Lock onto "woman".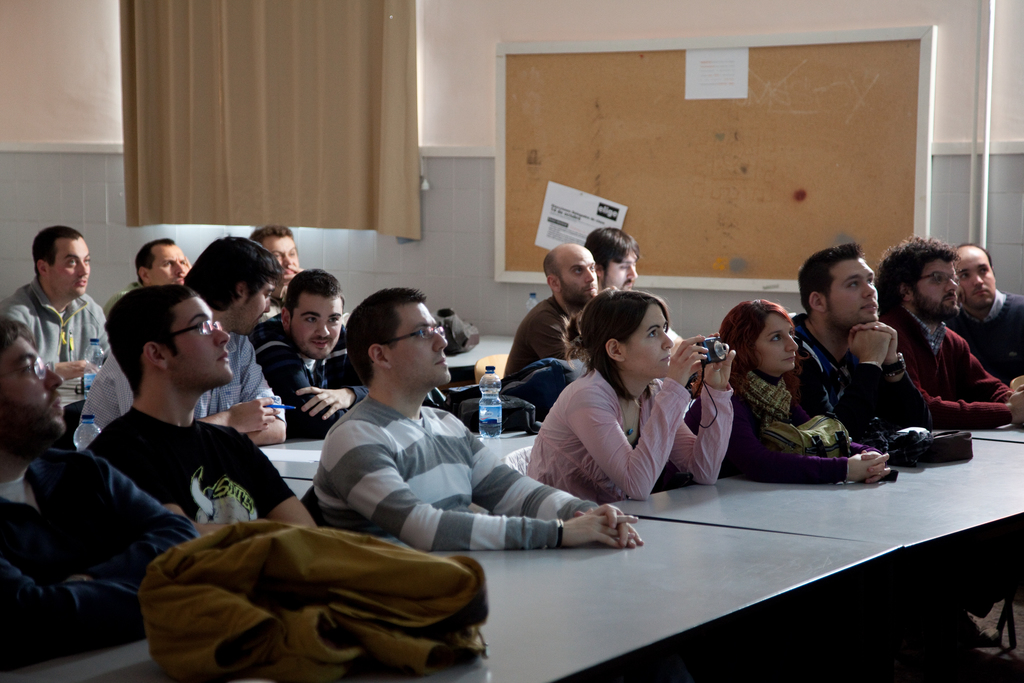
Locked: box=[681, 295, 893, 486].
